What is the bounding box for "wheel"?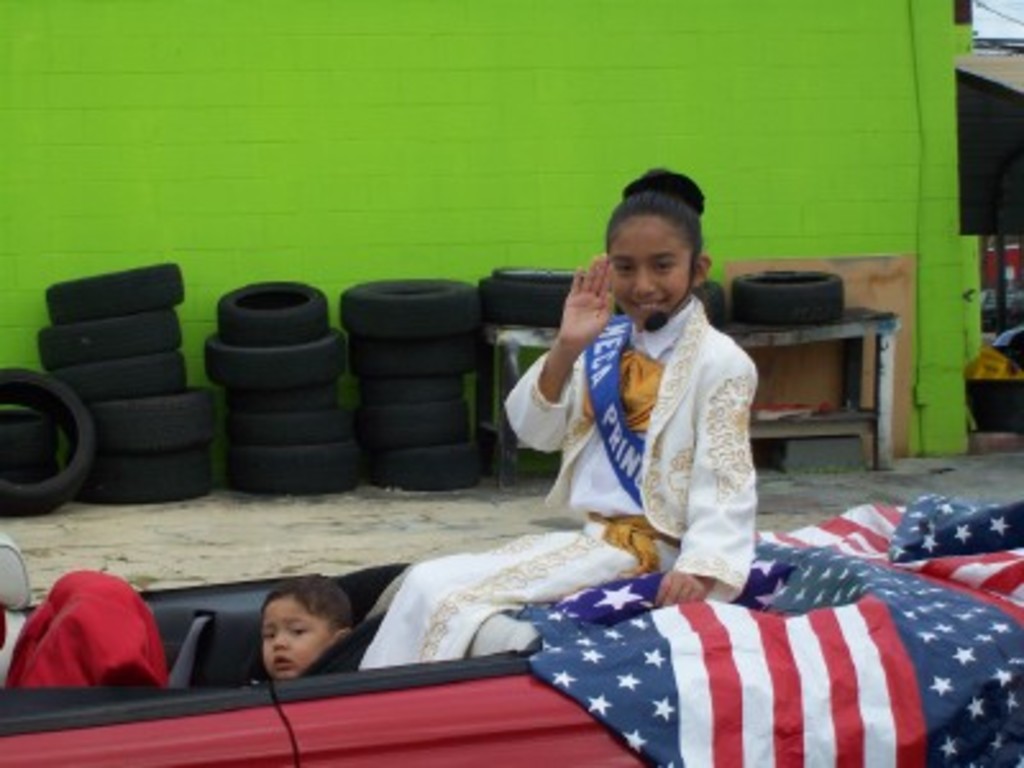
{"x1": 732, "y1": 261, "x2": 852, "y2": 338}.
